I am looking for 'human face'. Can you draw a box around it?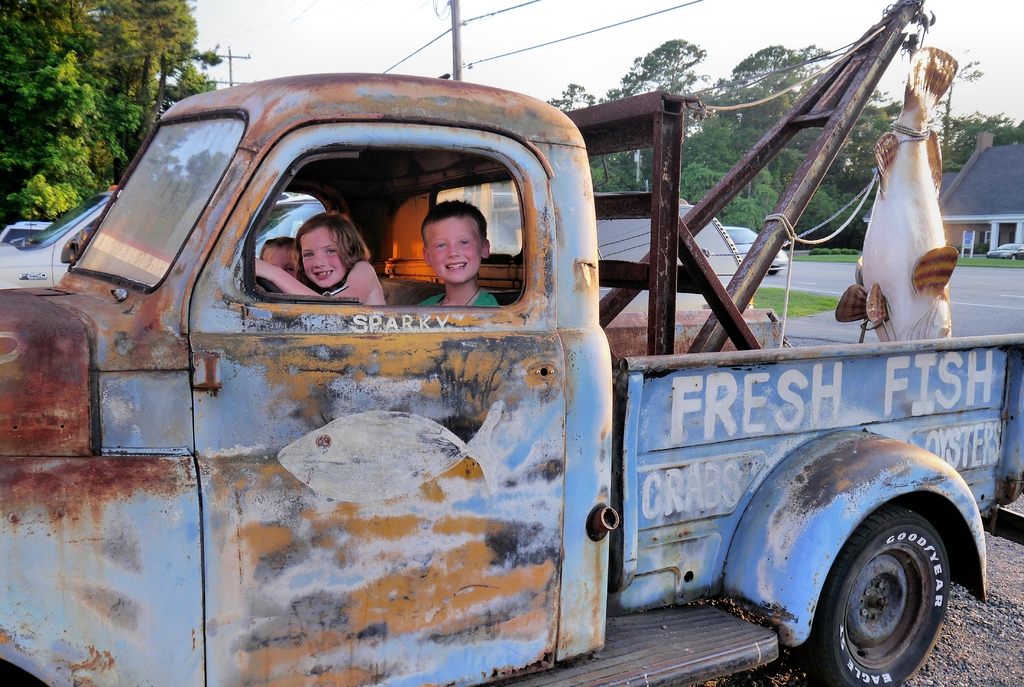
Sure, the bounding box is (x1=257, y1=242, x2=299, y2=275).
